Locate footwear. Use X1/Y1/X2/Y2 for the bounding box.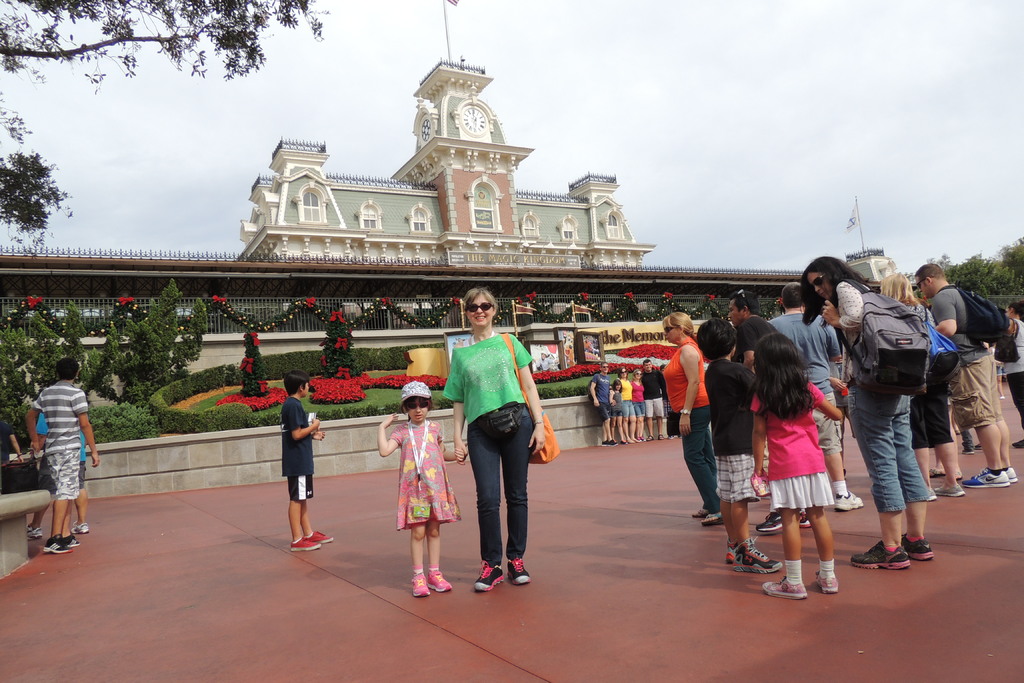
962/449/972/452.
